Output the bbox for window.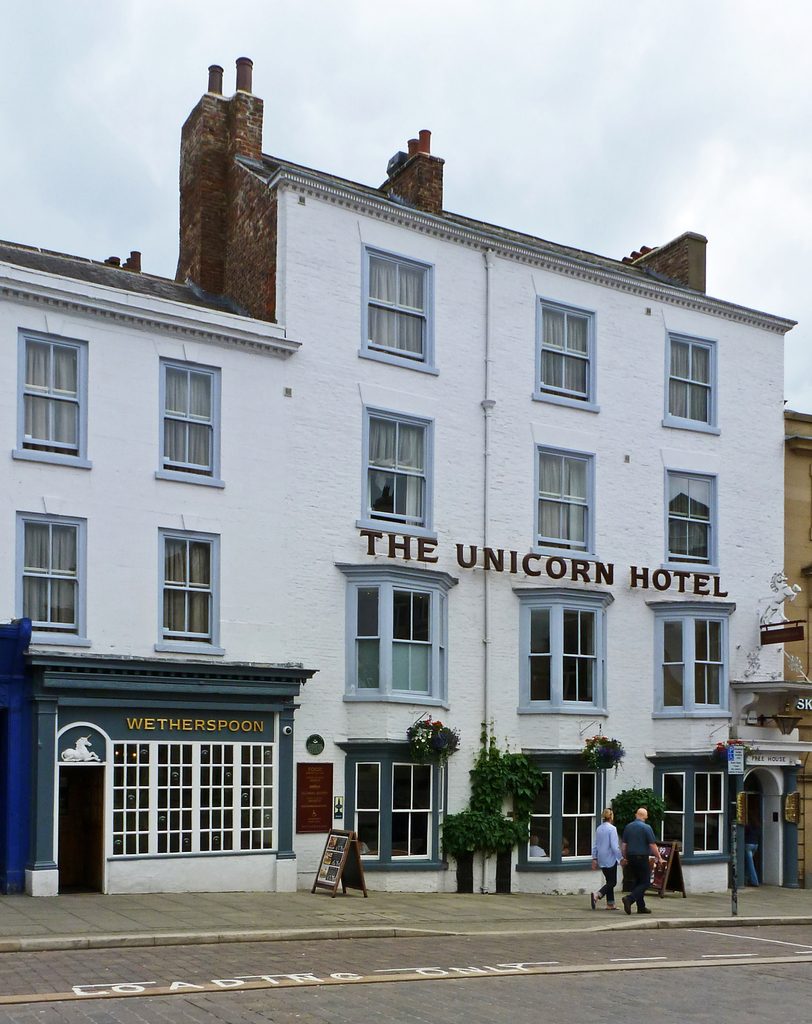
(563, 608, 592, 702).
